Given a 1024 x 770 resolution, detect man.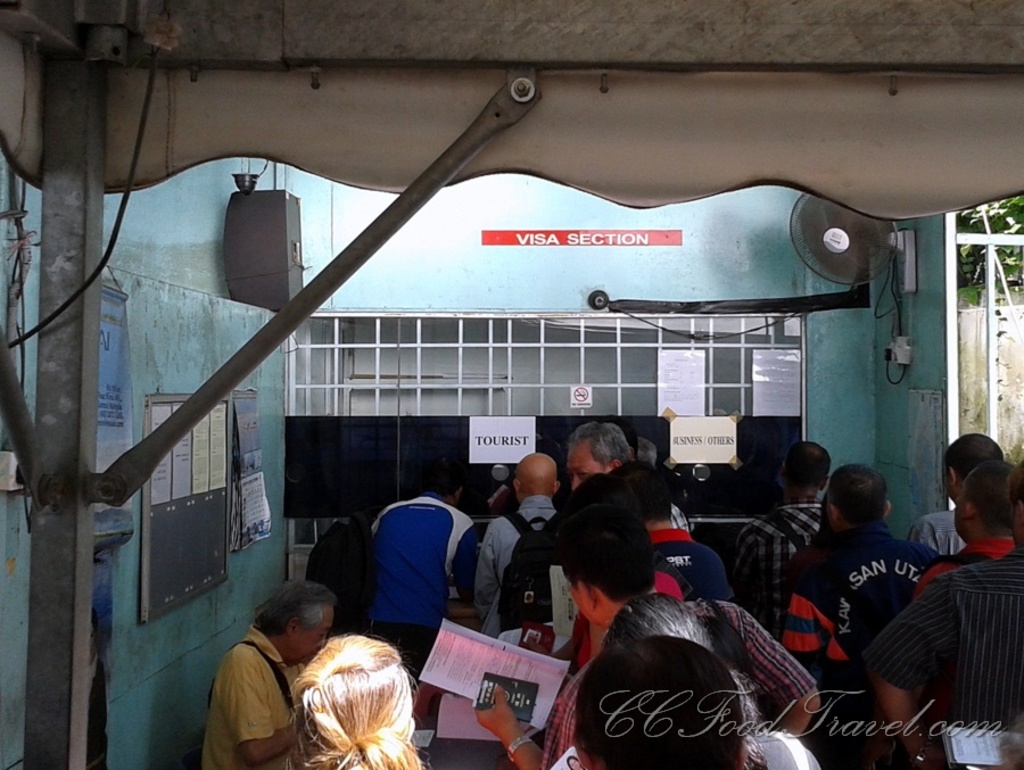
363:473:474:681.
